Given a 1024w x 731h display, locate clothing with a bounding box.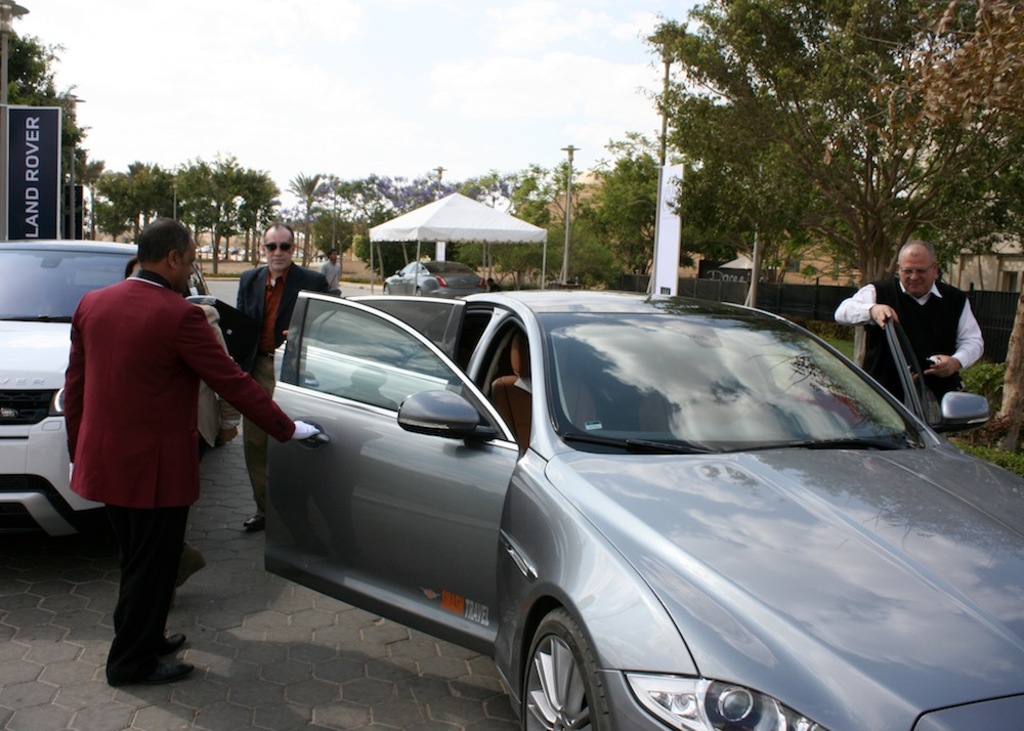
Located: <region>316, 258, 345, 300</region>.
